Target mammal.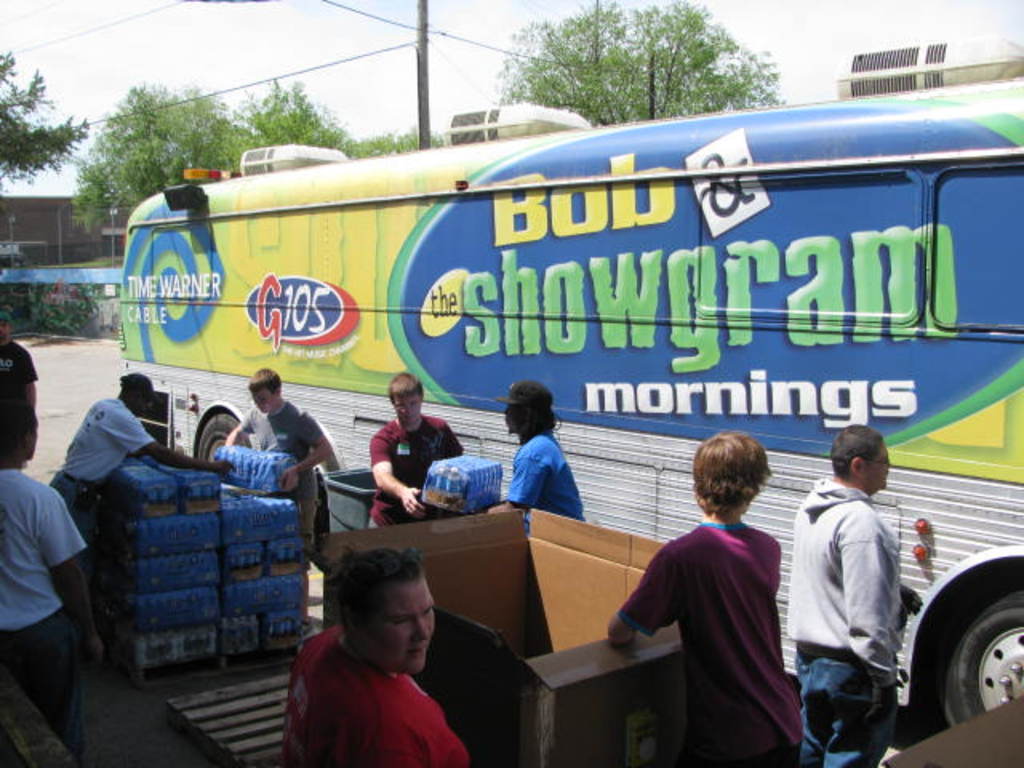
Target region: <region>610, 427, 803, 766</region>.
